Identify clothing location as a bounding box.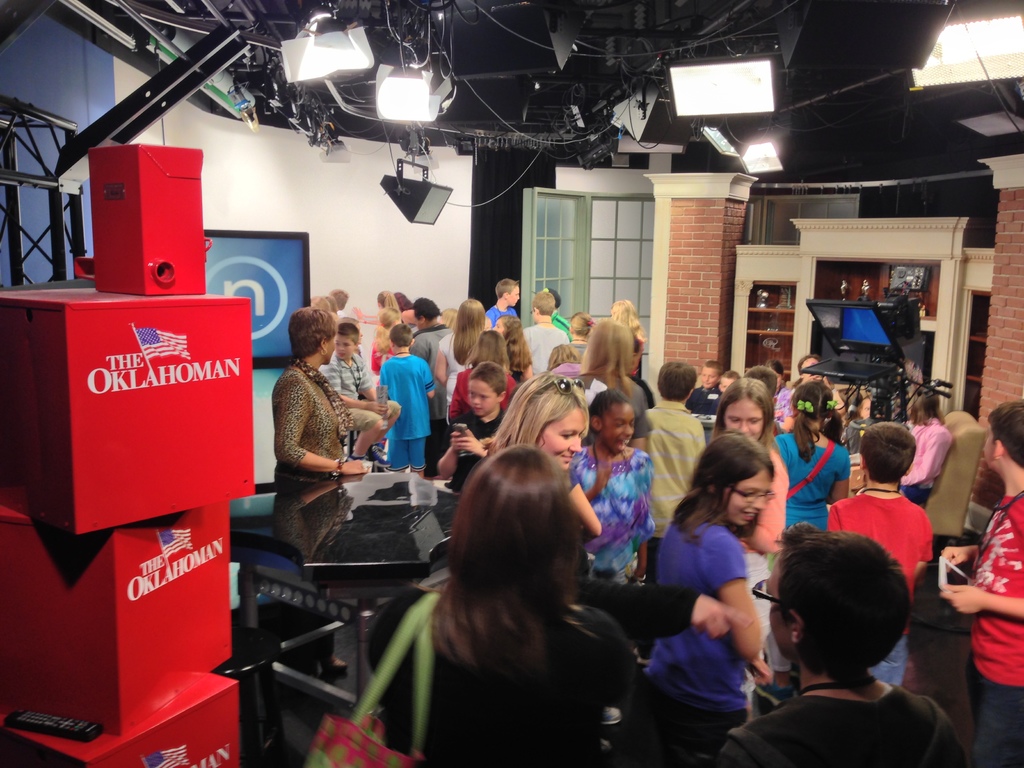
box(731, 443, 794, 553).
